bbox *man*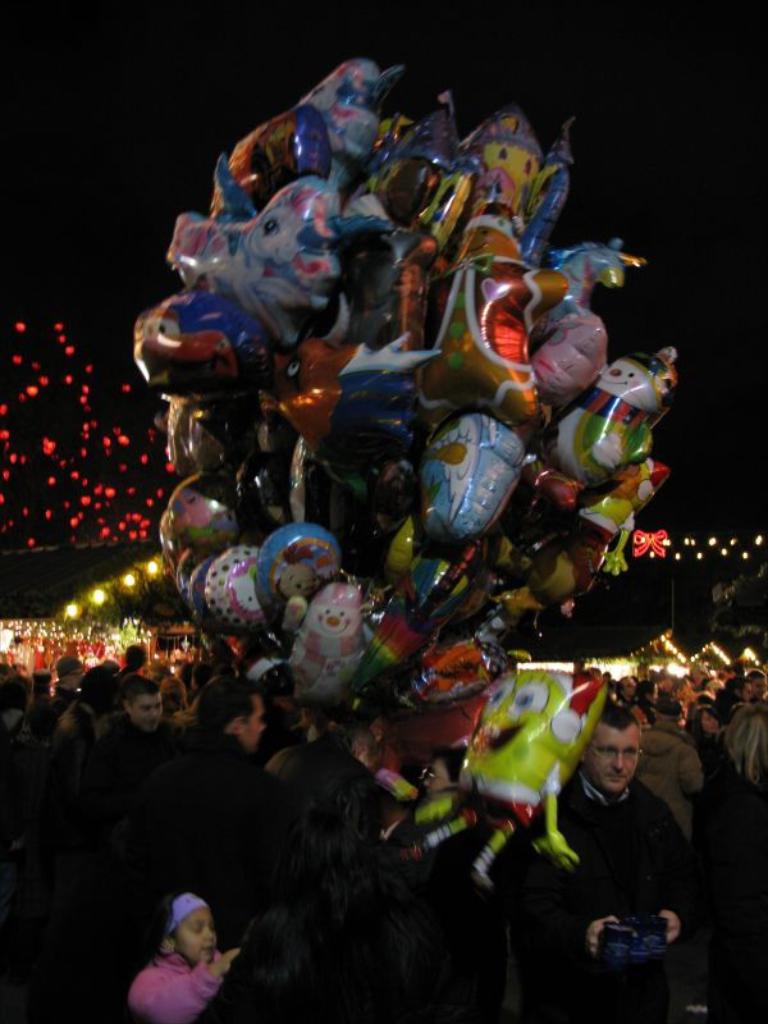
crop(178, 675, 273, 790)
